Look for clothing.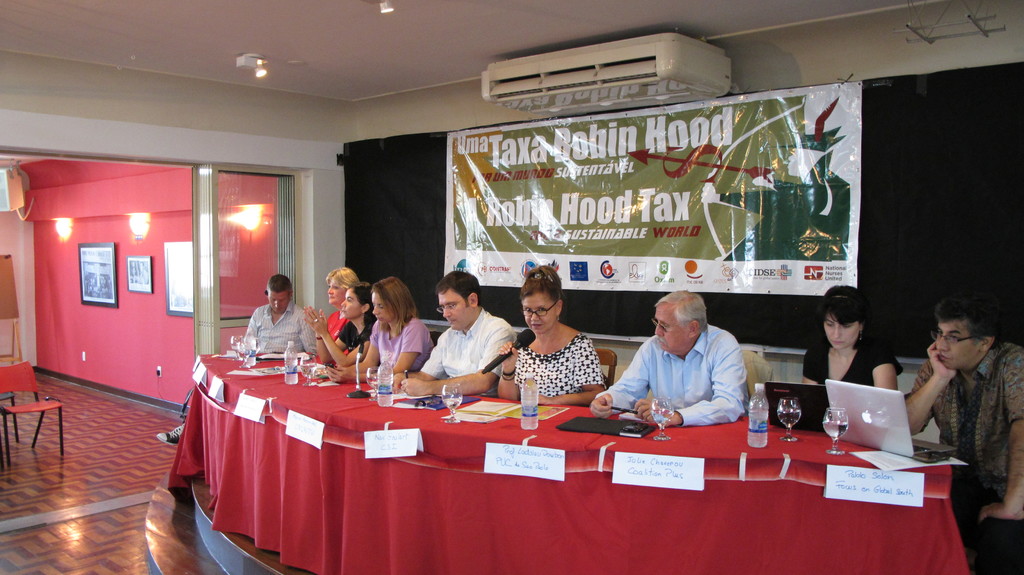
Found: BBox(366, 313, 438, 369).
